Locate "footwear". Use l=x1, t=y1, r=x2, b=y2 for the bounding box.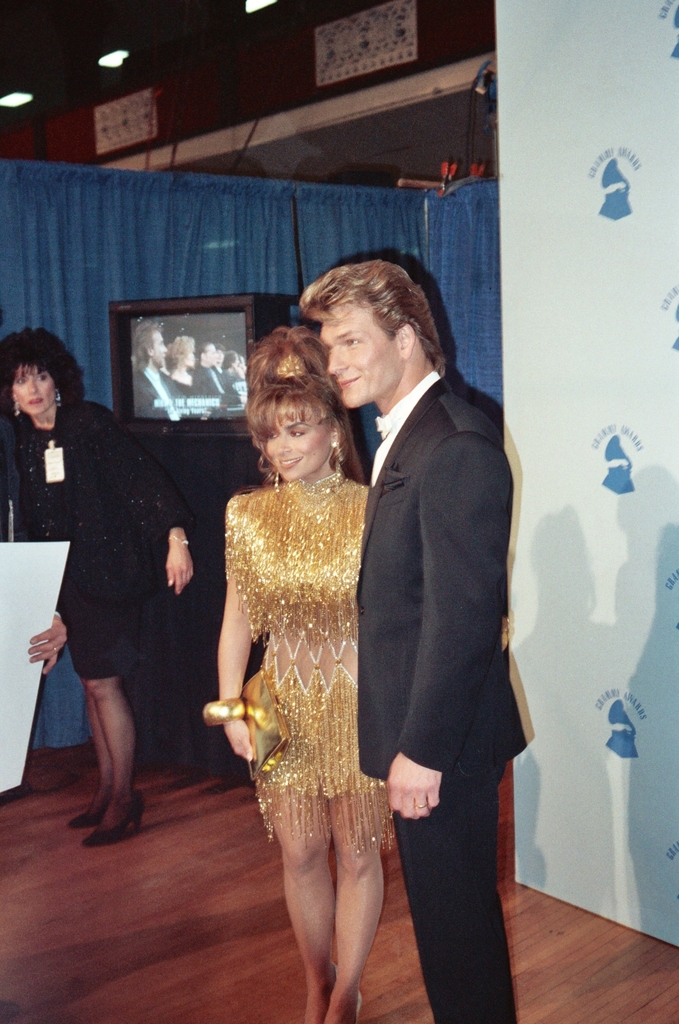
l=73, t=791, r=111, b=824.
